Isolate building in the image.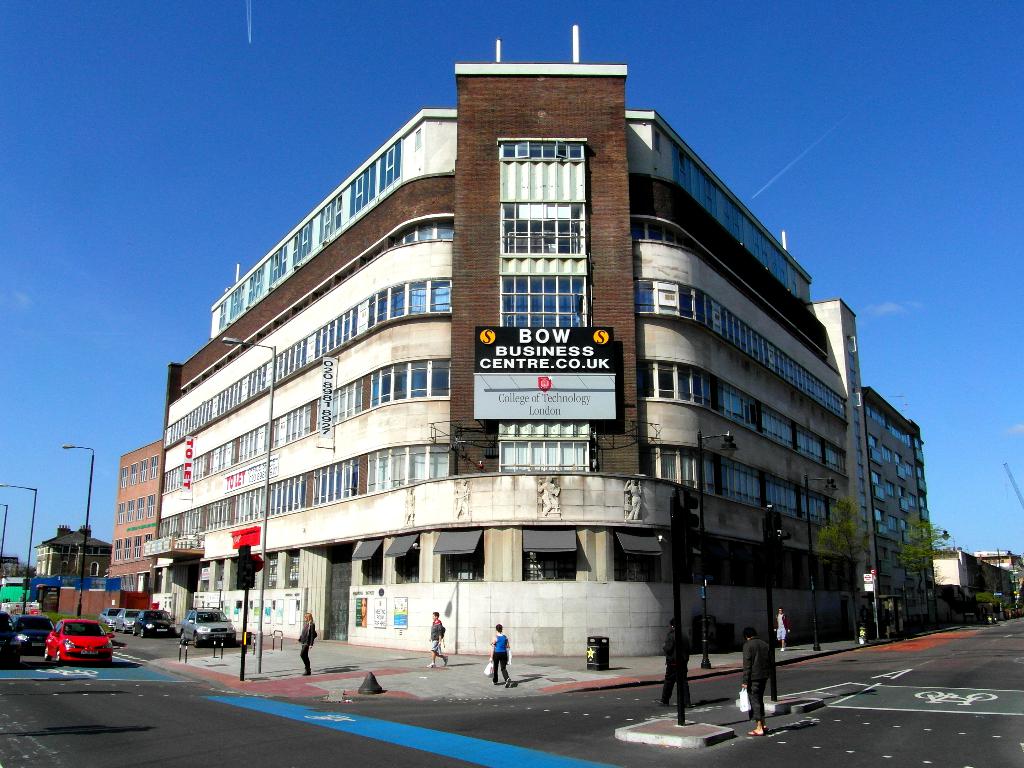
Isolated region: region(145, 64, 928, 658).
